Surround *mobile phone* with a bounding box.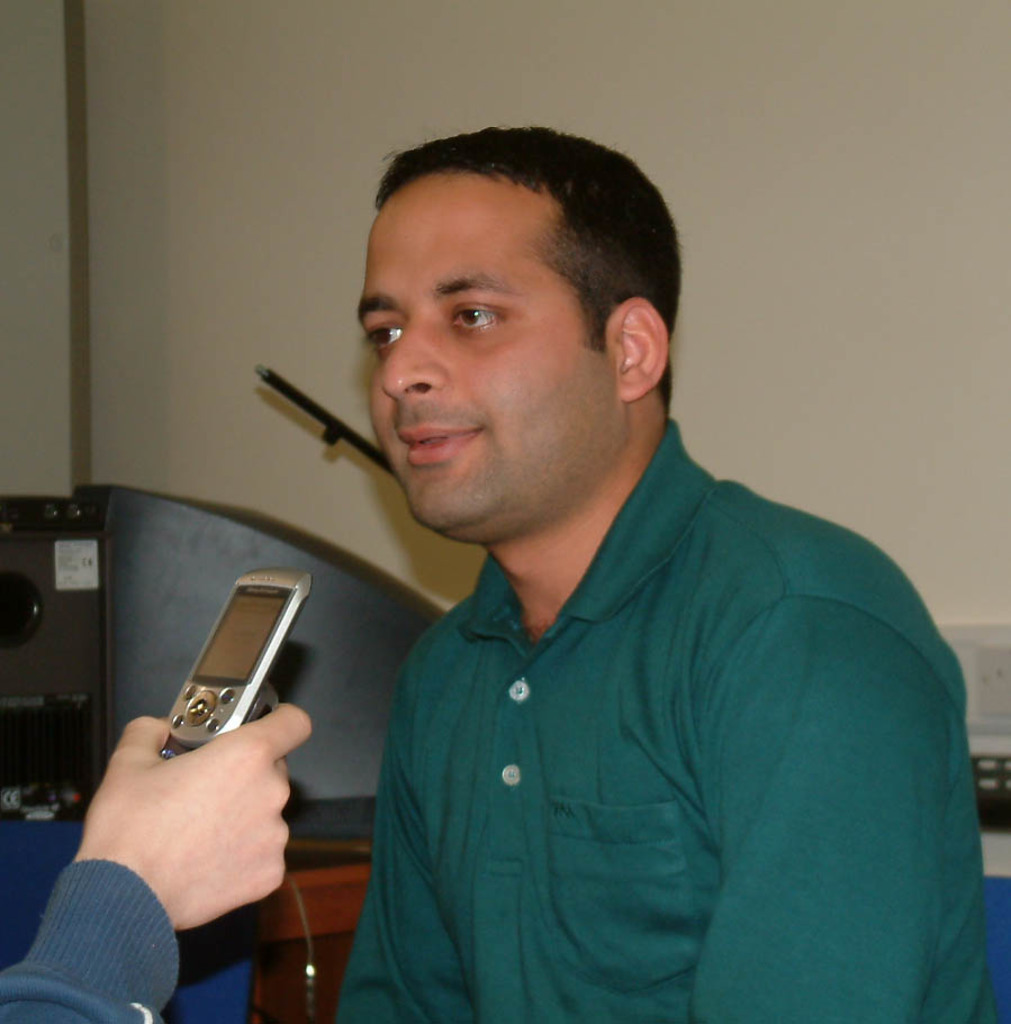
detection(110, 561, 317, 828).
